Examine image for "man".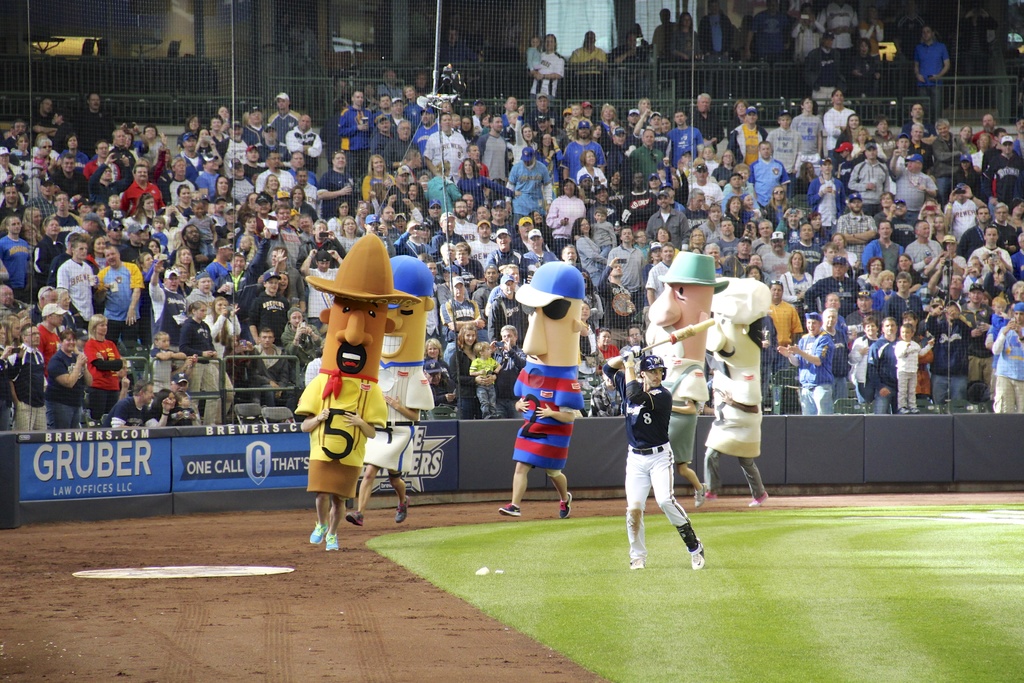
Examination result: 292/233/422/550.
